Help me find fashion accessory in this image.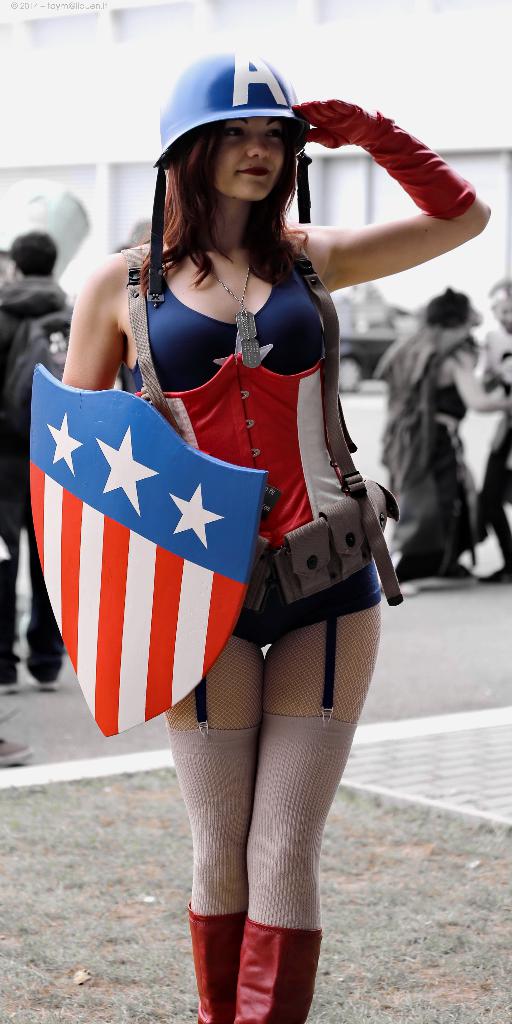
Found it: BBox(285, 99, 478, 221).
